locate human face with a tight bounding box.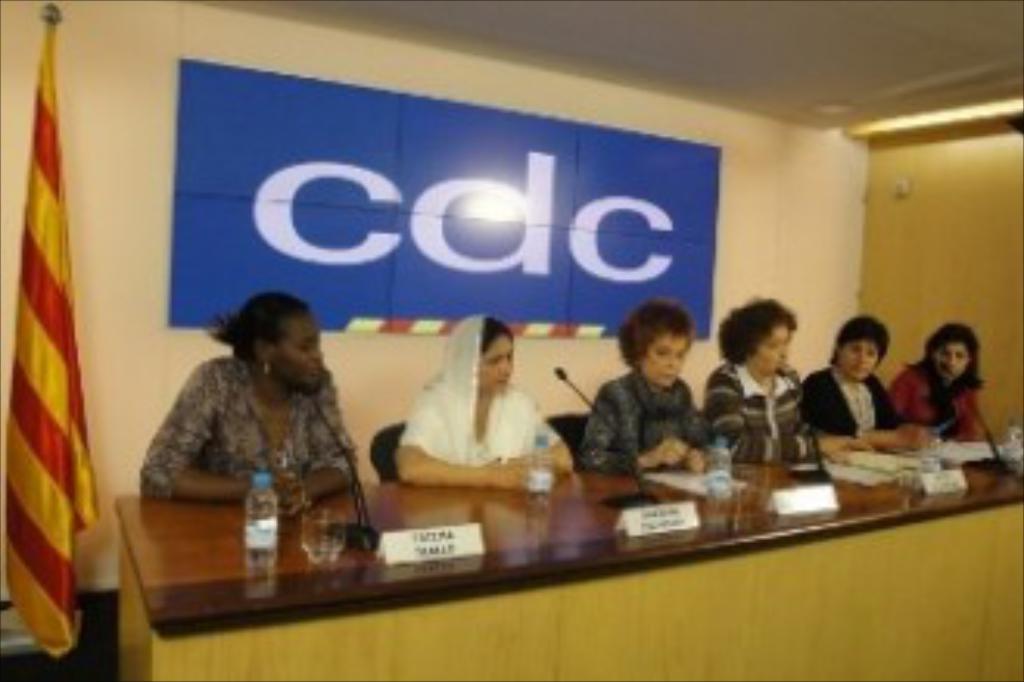
<bbox>937, 339, 965, 380</bbox>.
